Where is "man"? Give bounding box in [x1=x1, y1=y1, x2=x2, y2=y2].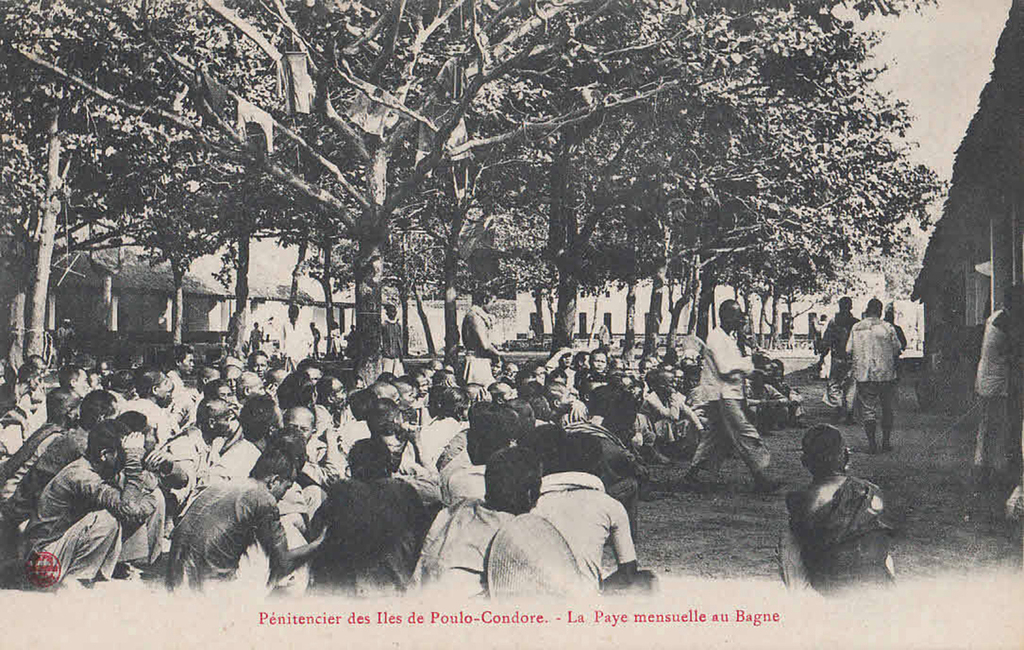
[x1=201, y1=390, x2=283, y2=482].
